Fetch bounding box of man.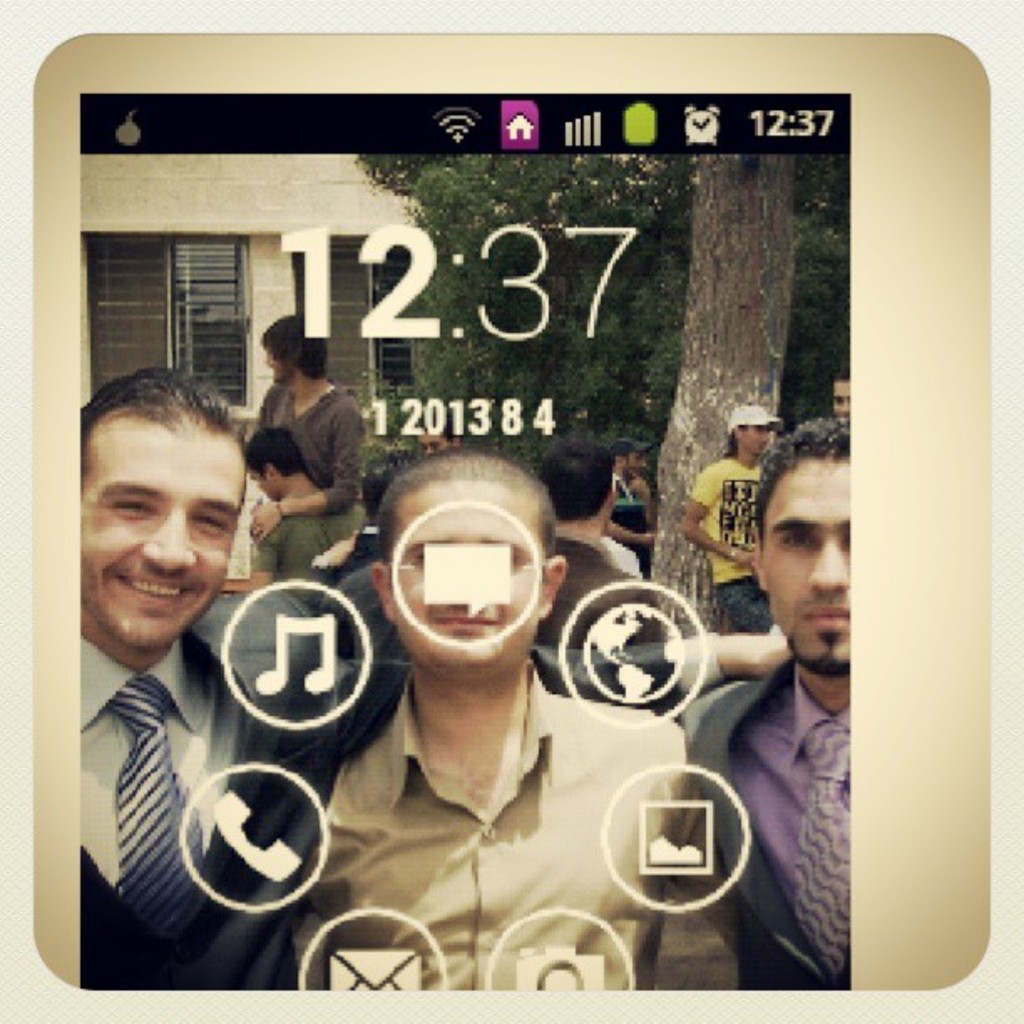
Bbox: 664, 422, 852, 987.
